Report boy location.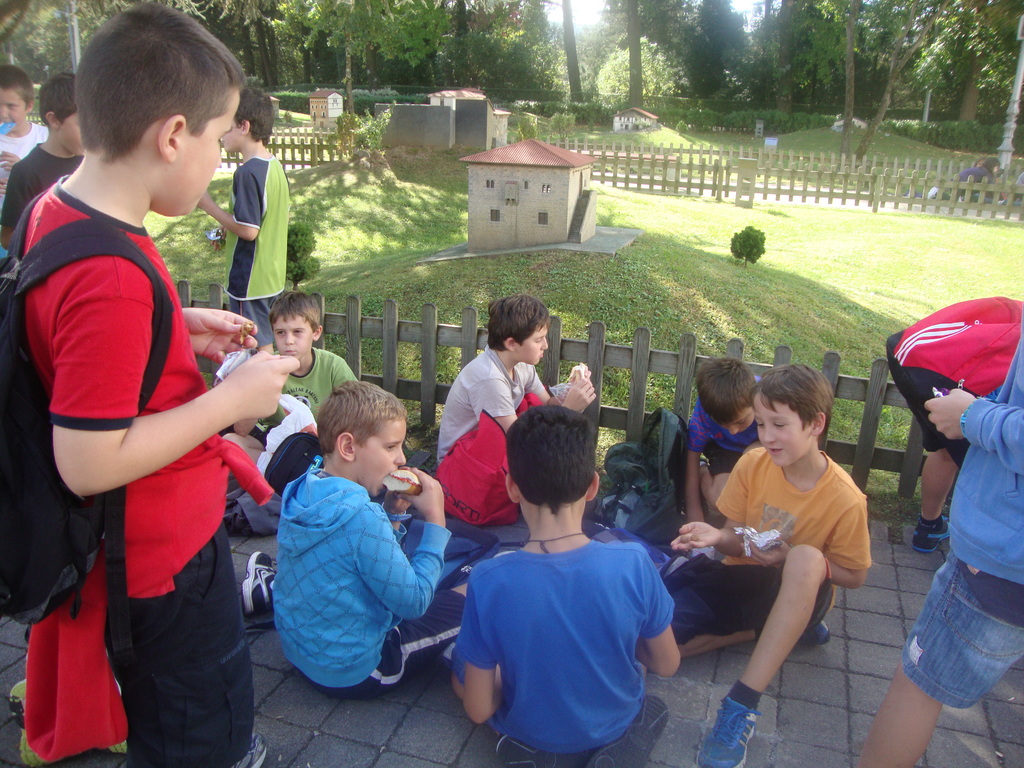
Report: rect(2, 71, 85, 246).
